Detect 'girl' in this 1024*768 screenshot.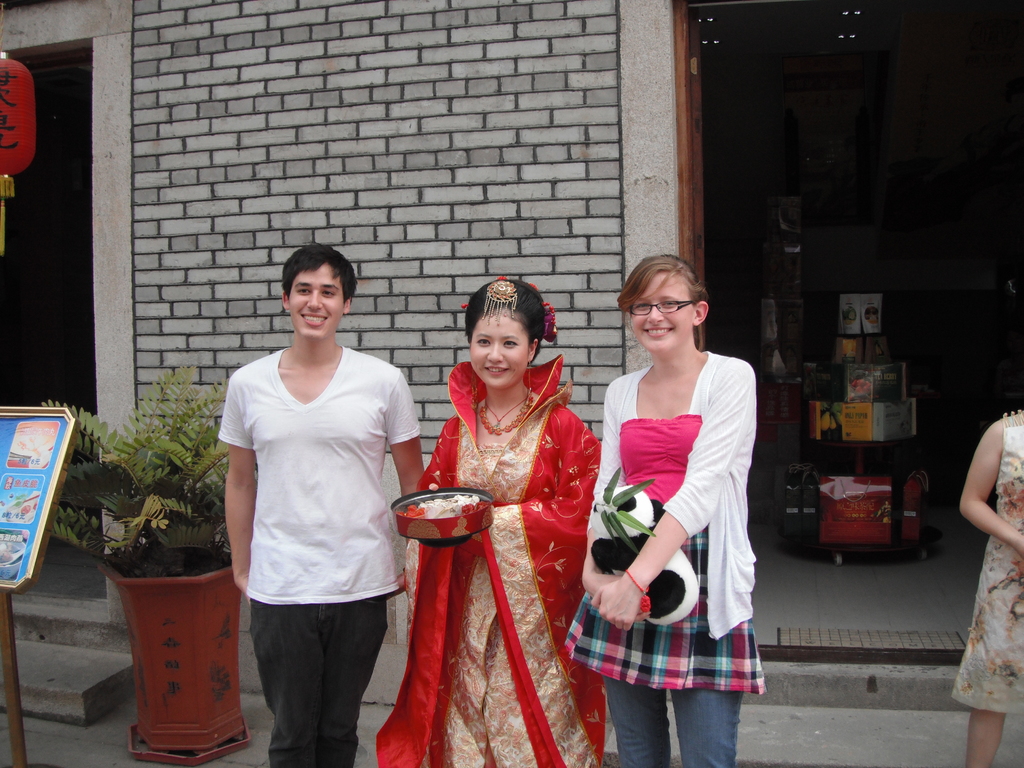
Detection: x1=550 y1=248 x2=774 y2=767.
